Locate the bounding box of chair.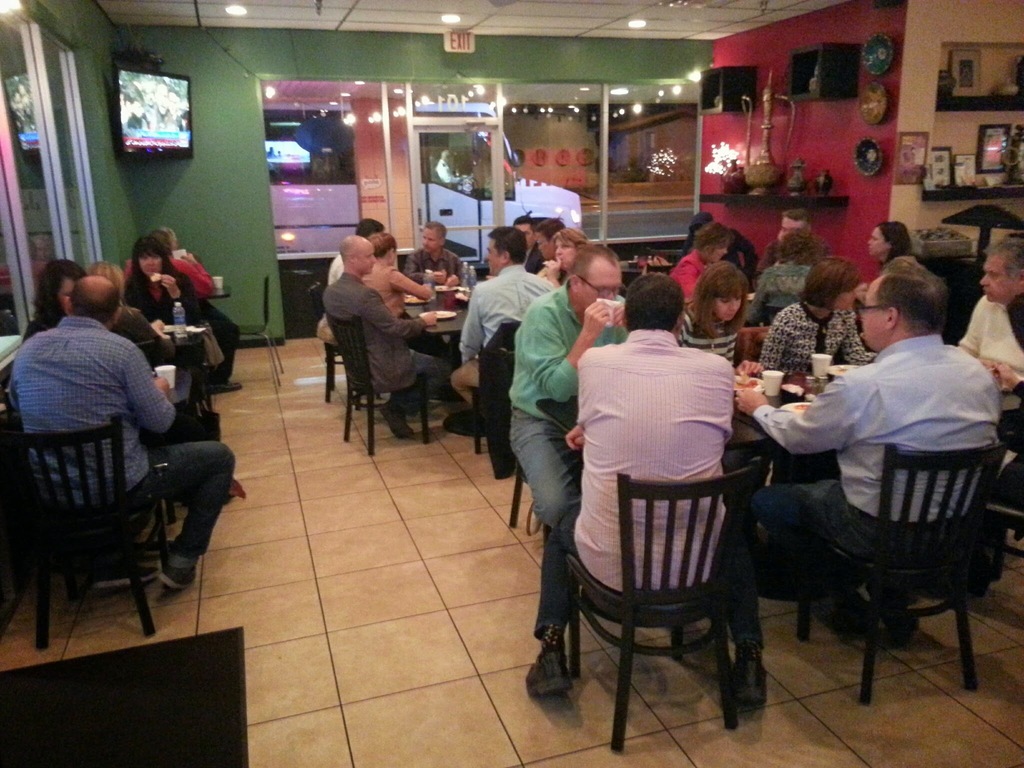
Bounding box: <region>307, 283, 367, 410</region>.
